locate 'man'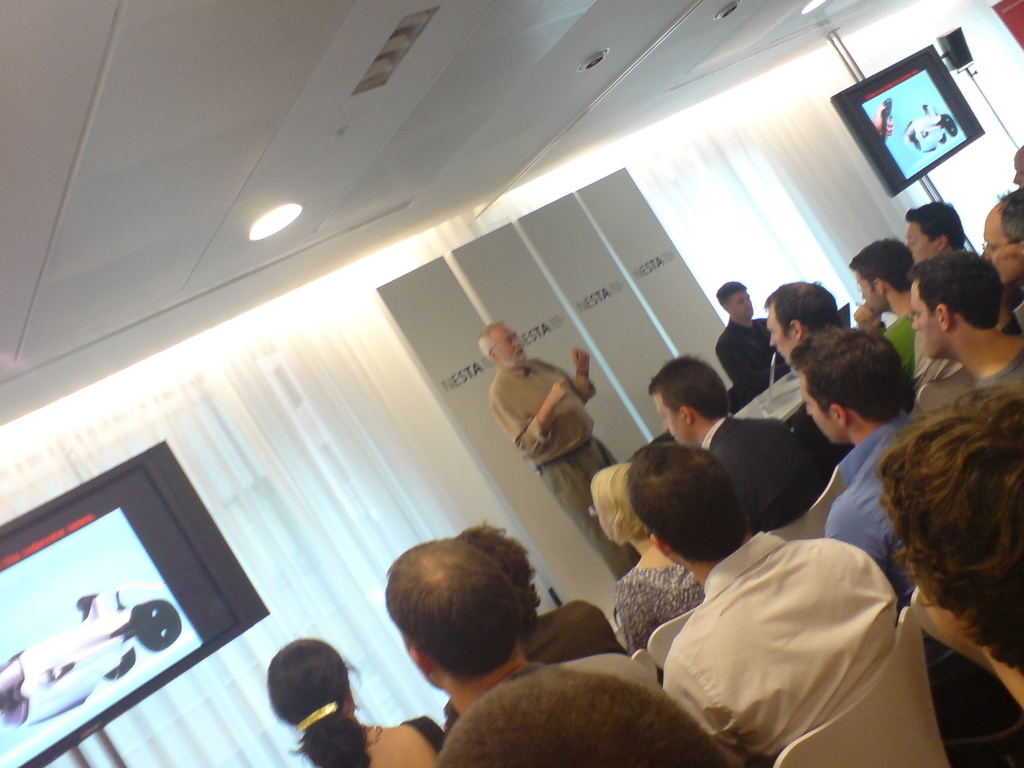
left=913, top=264, right=1023, bottom=413
